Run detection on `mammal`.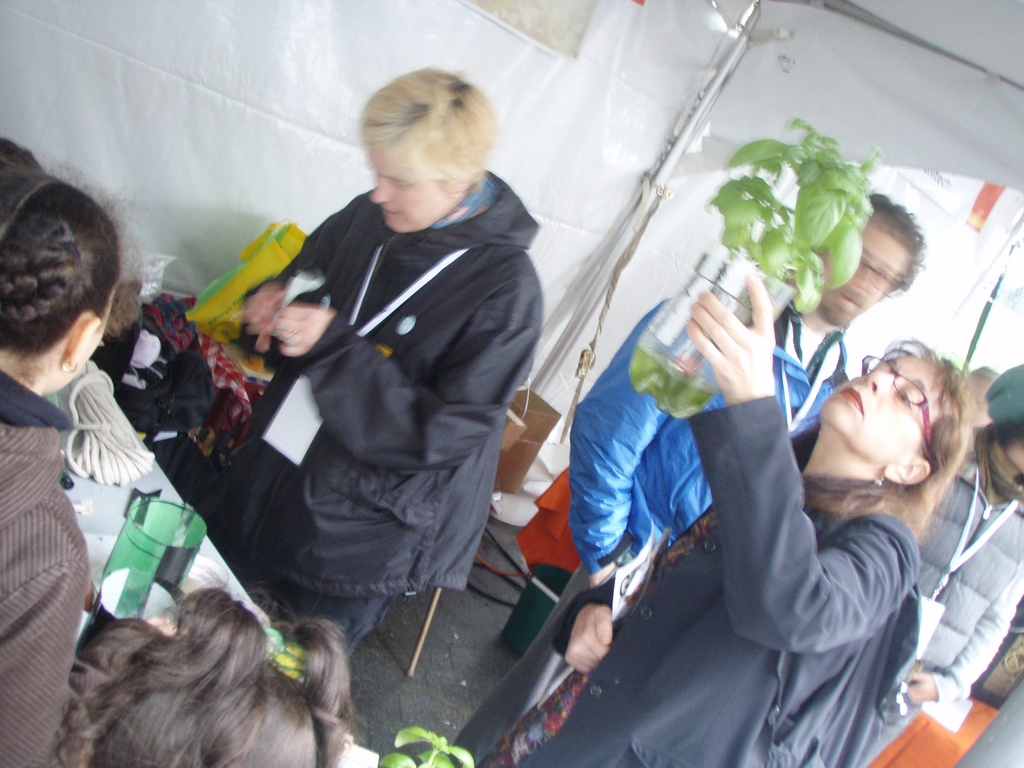
Result: Rect(0, 166, 145, 765).
